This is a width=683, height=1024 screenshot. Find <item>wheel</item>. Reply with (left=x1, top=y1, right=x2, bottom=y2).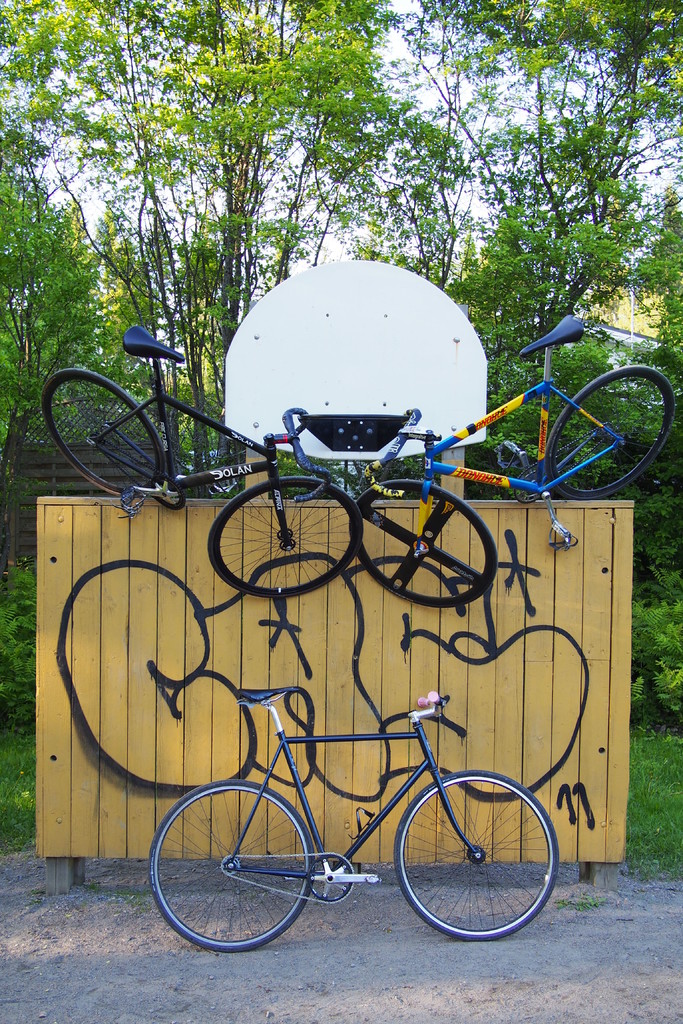
(left=360, top=476, right=486, bottom=616).
